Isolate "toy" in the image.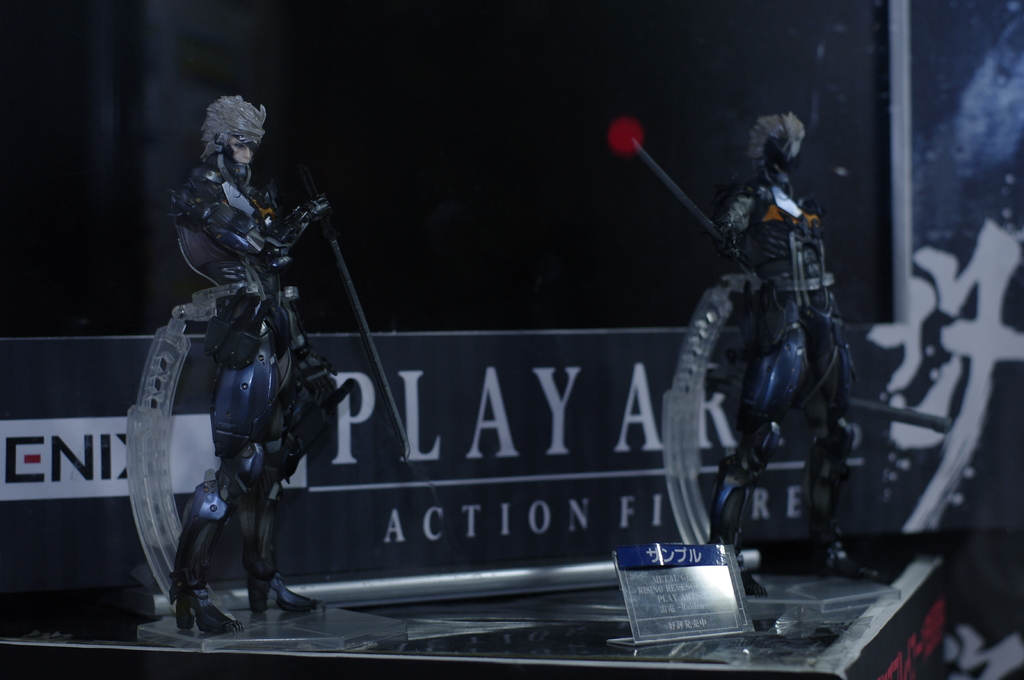
Isolated region: BBox(600, 97, 895, 588).
